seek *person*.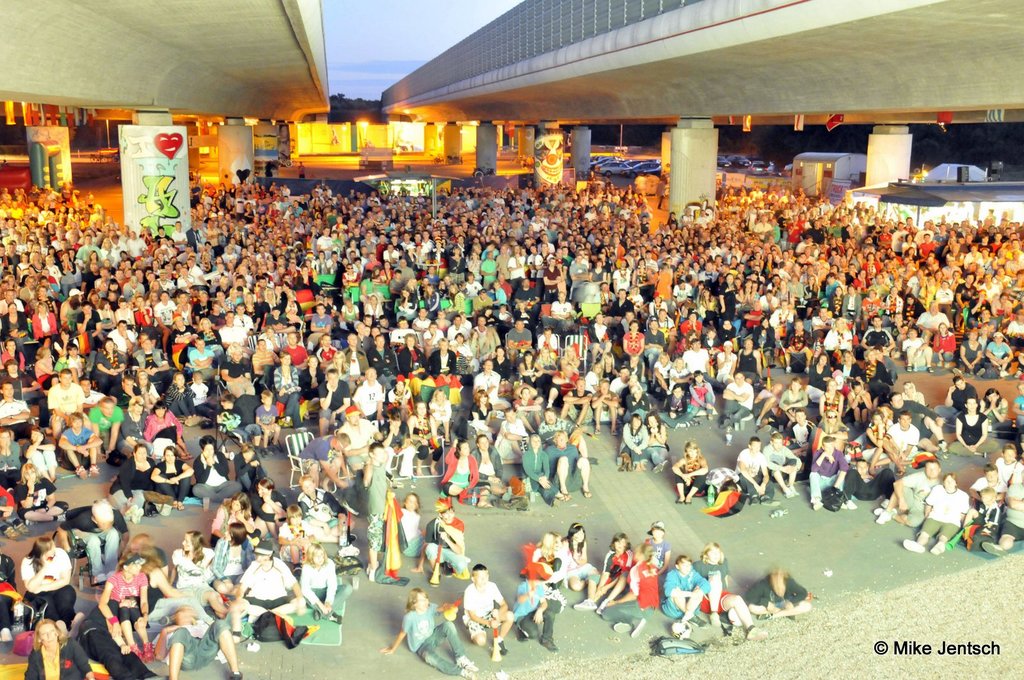
detection(995, 439, 1023, 486).
